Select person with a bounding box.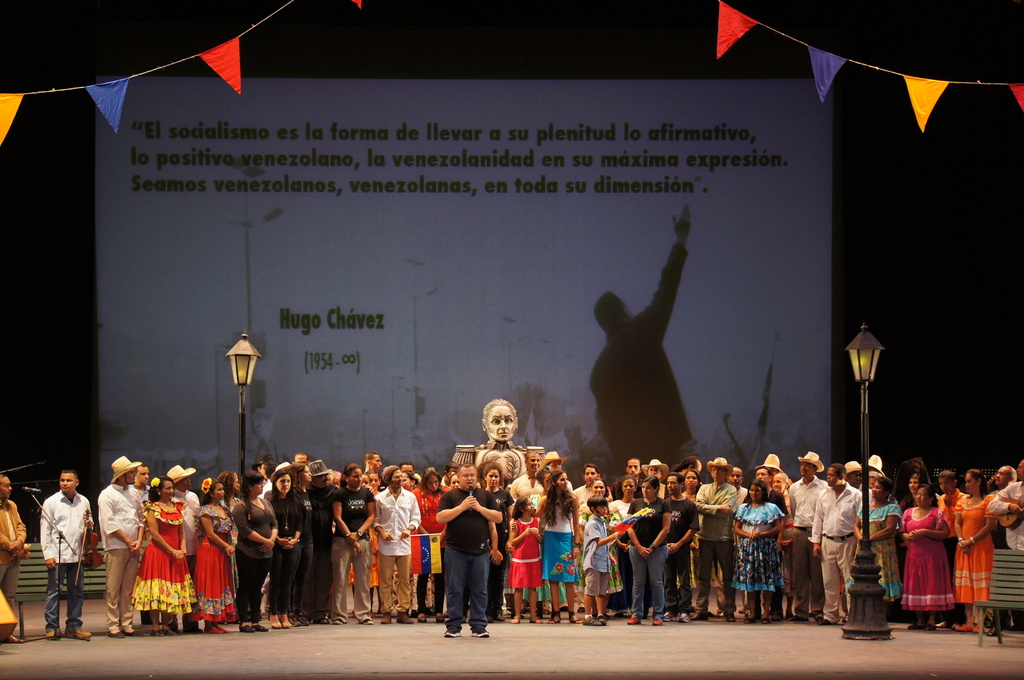
bbox(293, 450, 308, 462).
